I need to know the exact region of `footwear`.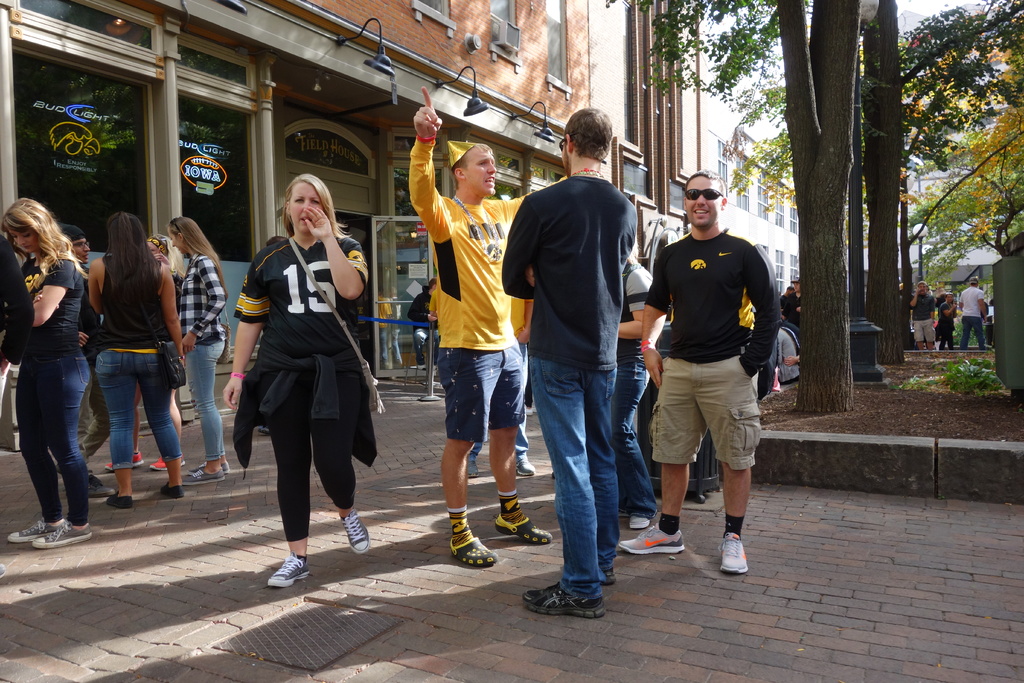
Region: <region>38, 516, 96, 548</region>.
